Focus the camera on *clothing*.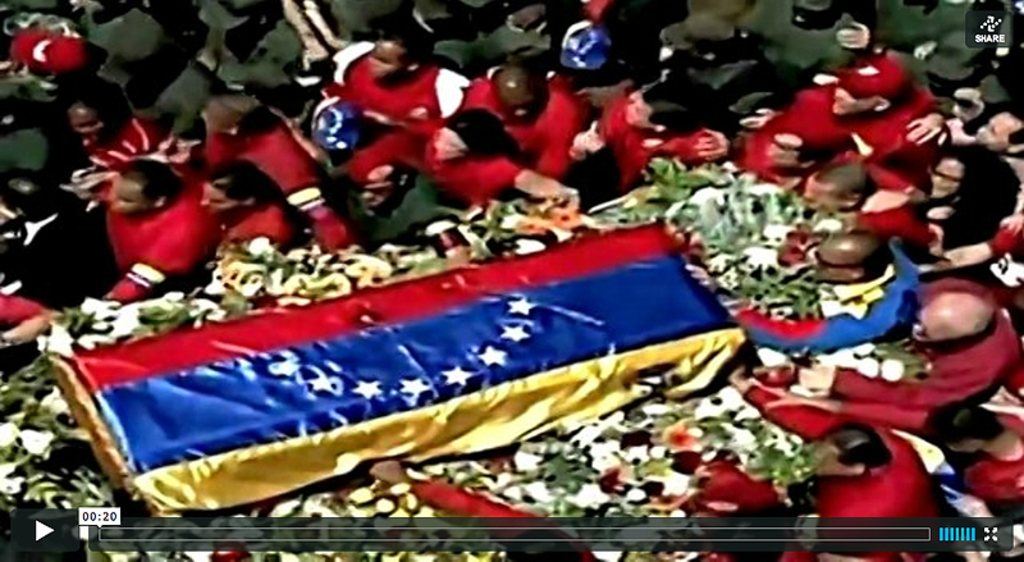
Focus region: (296,90,434,182).
